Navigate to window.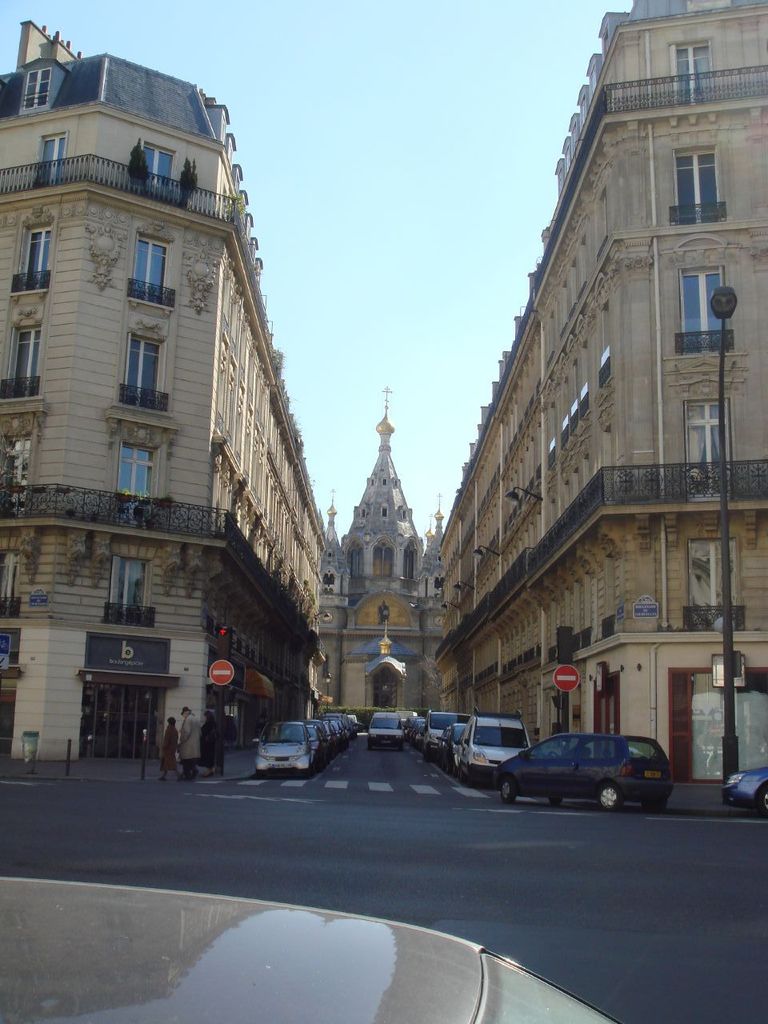
Navigation target: <region>0, 632, 16, 660</region>.
